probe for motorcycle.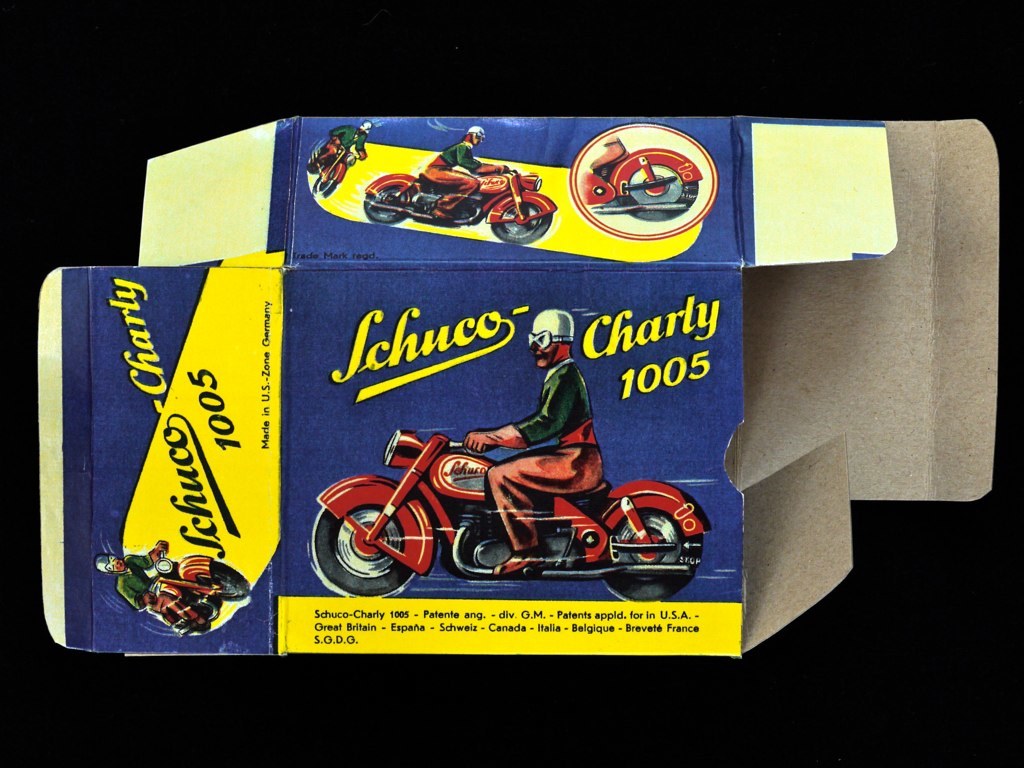
Probe result: bbox(305, 407, 696, 609).
